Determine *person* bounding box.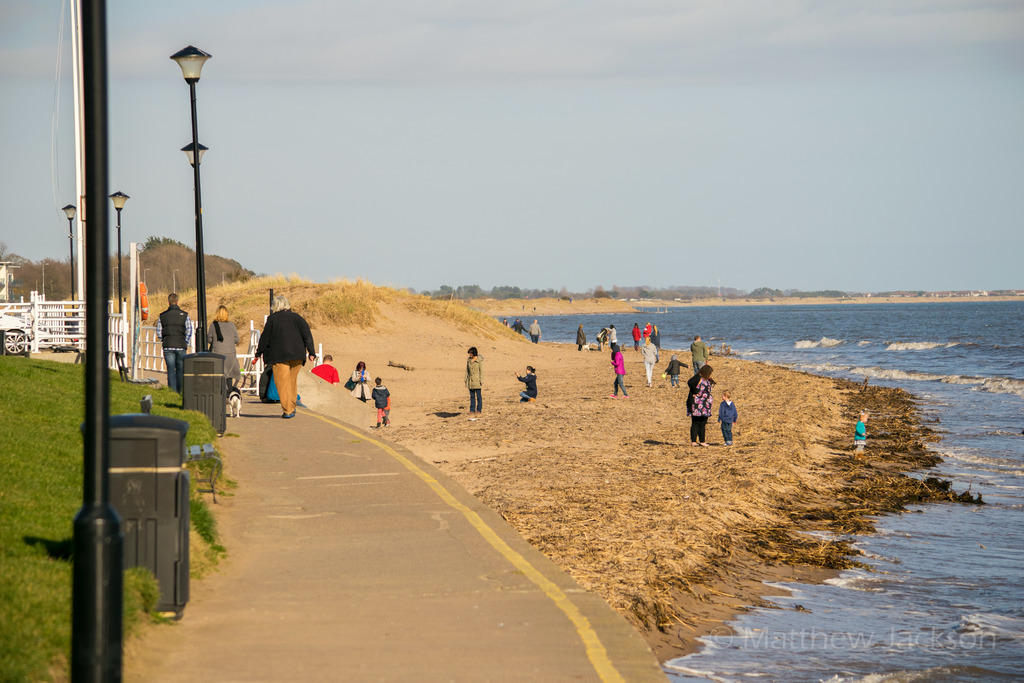
Determined: {"left": 509, "top": 363, "right": 543, "bottom": 400}.
